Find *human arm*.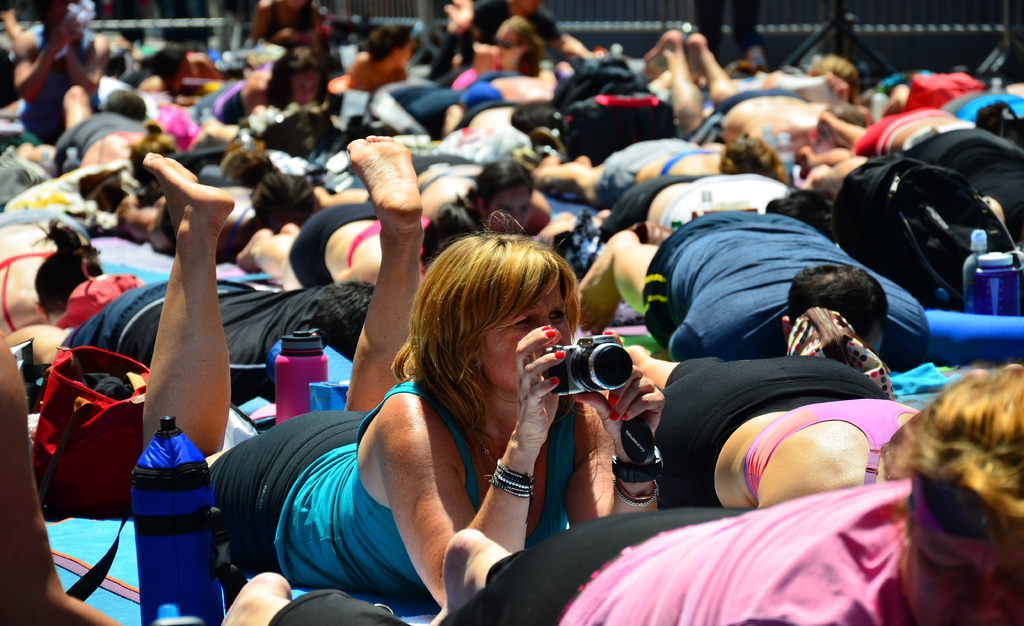
select_region(593, 341, 685, 530).
